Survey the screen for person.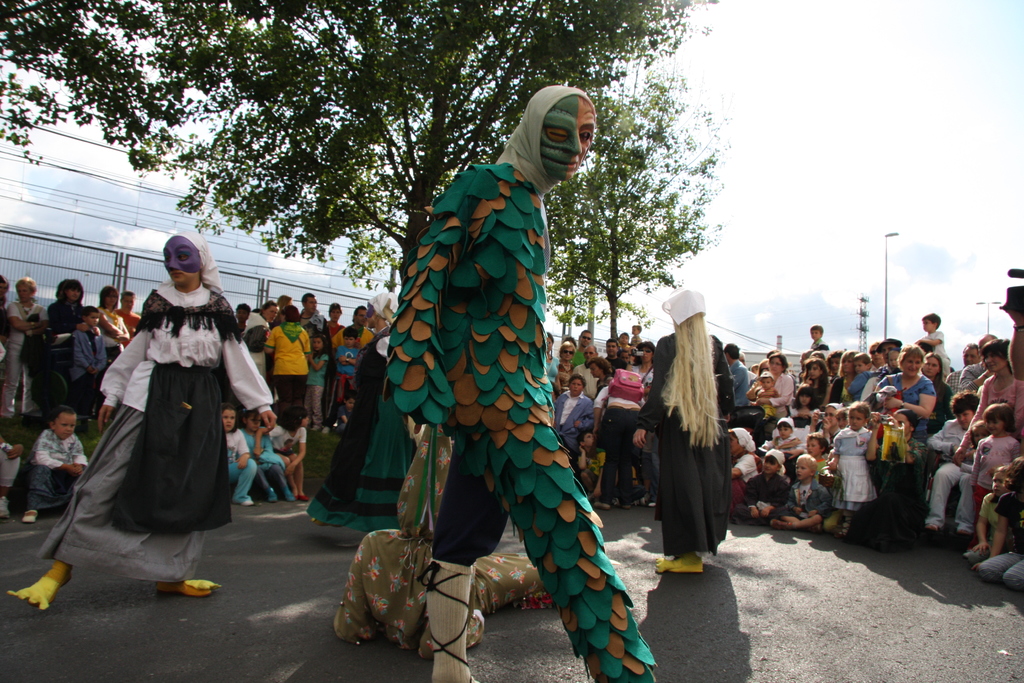
Survey found: (x1=920, y1=353, x2=949, y2=431).
